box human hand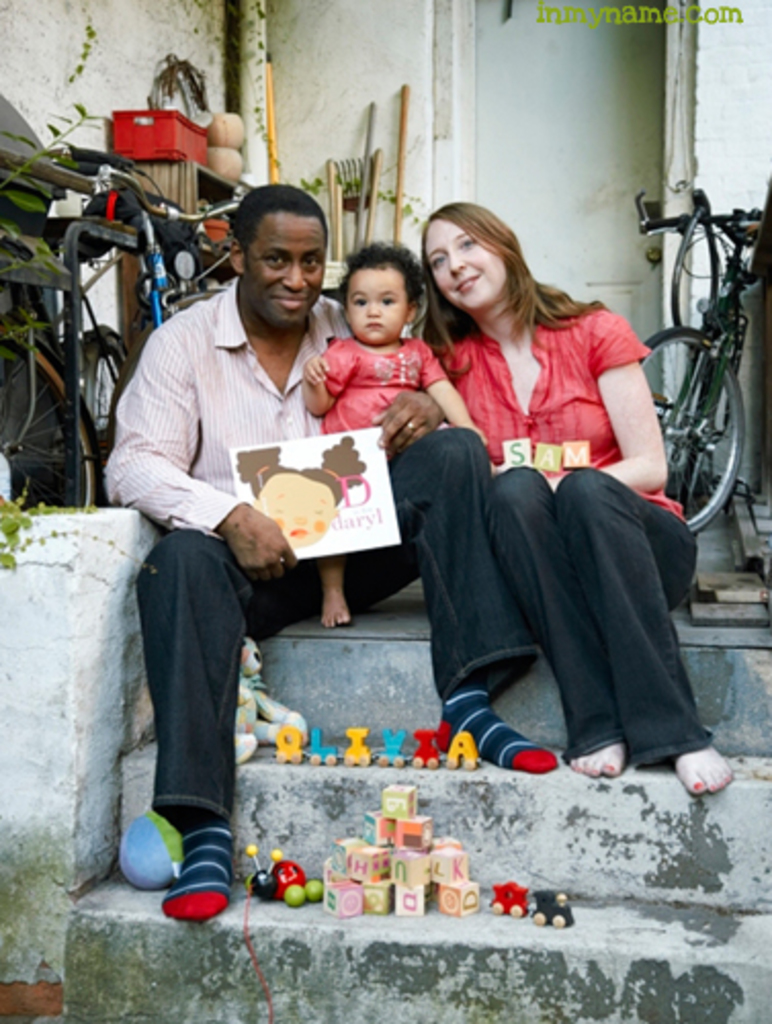
Rect(367, 387, 448, 459)
